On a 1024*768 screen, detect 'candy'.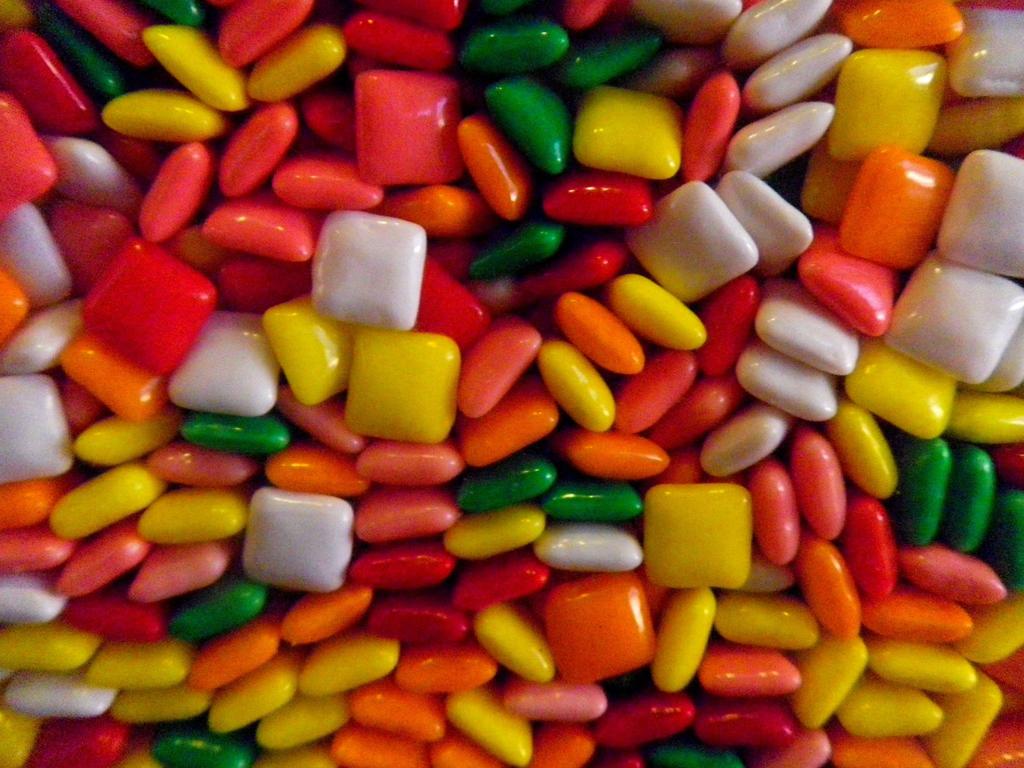
[x1=38, y1=0, x2=1011, y2=767].
